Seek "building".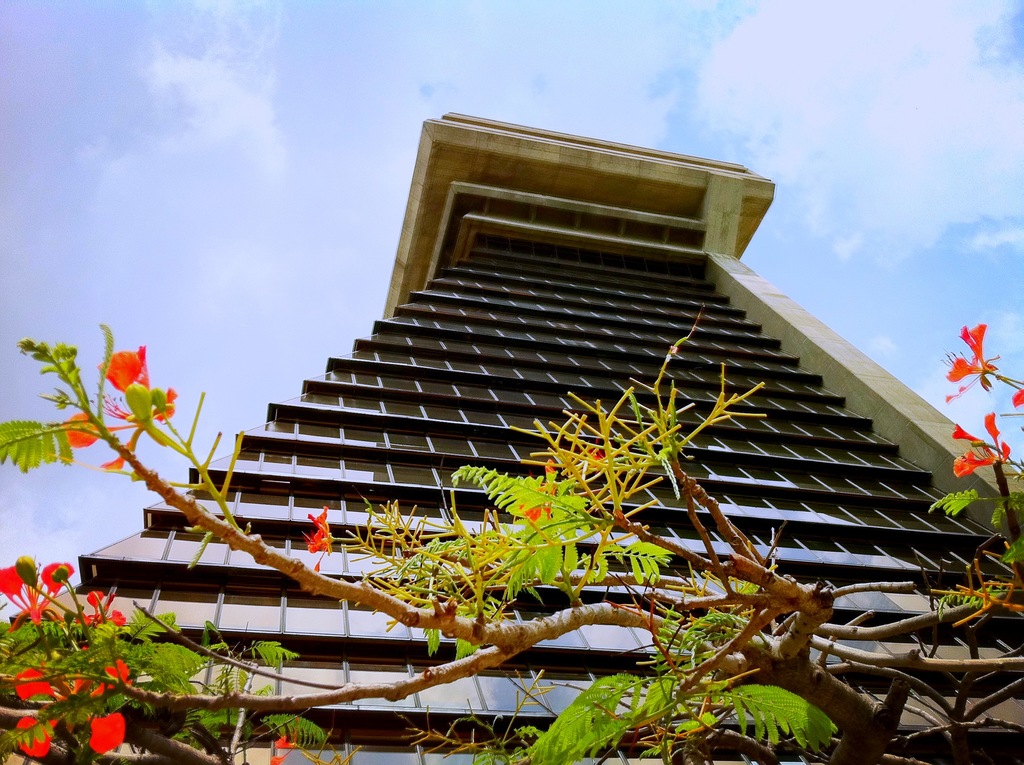
bbox(7, 115, 1016, 764).
